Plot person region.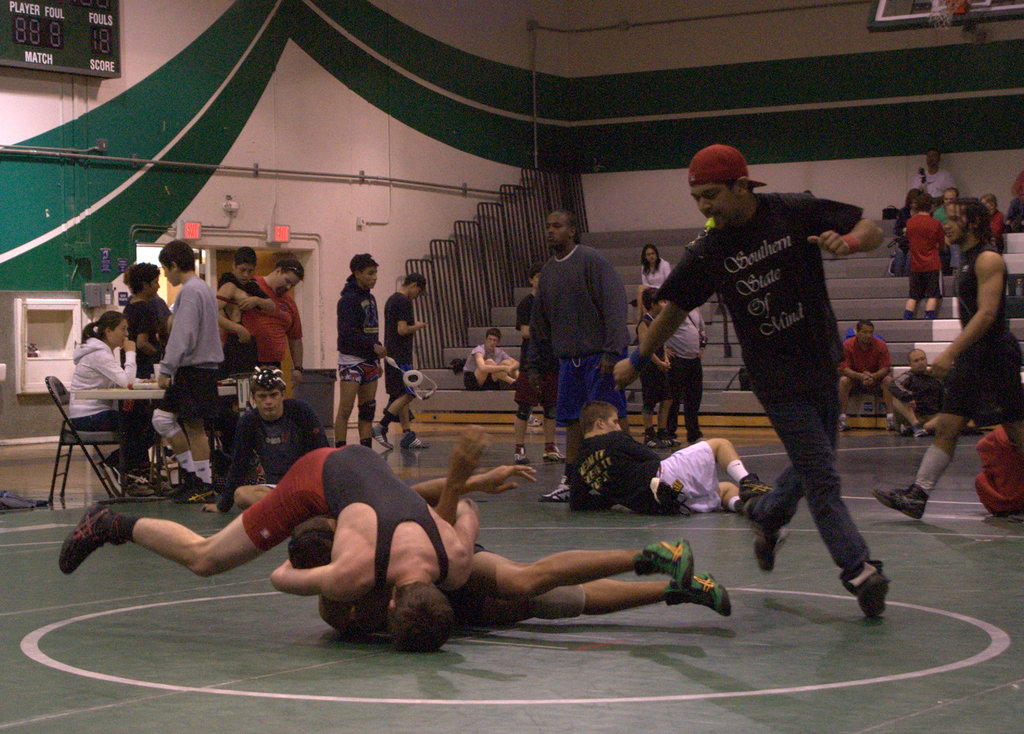
Plotted at select_region(511, 261, 570, 465).
